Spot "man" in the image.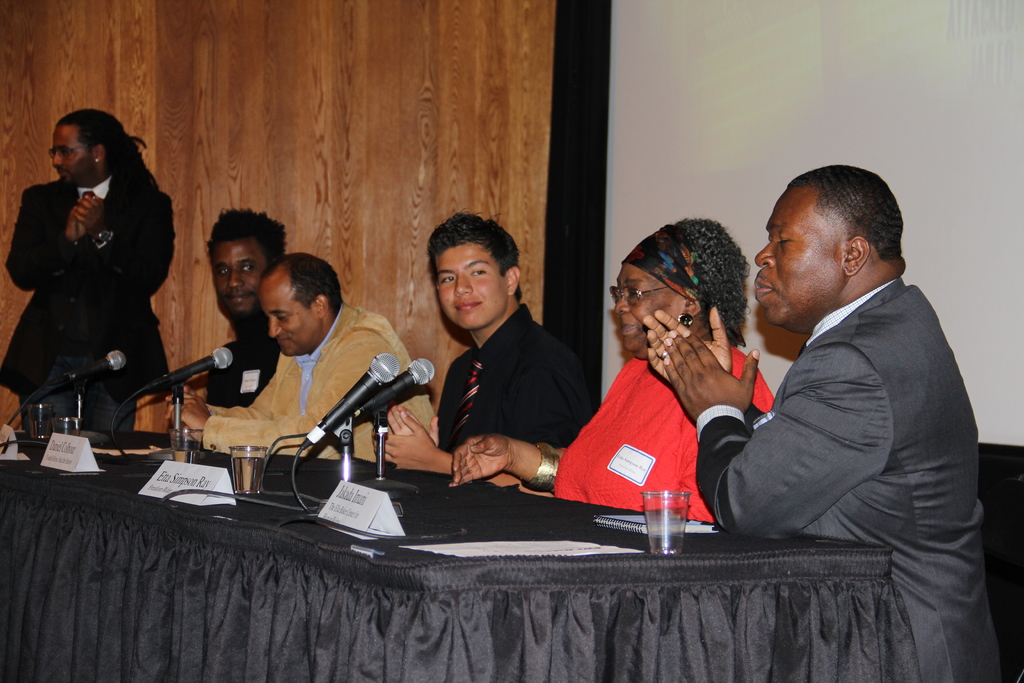
"man" found at (left=164, top=209, right=287, bottom=450).
